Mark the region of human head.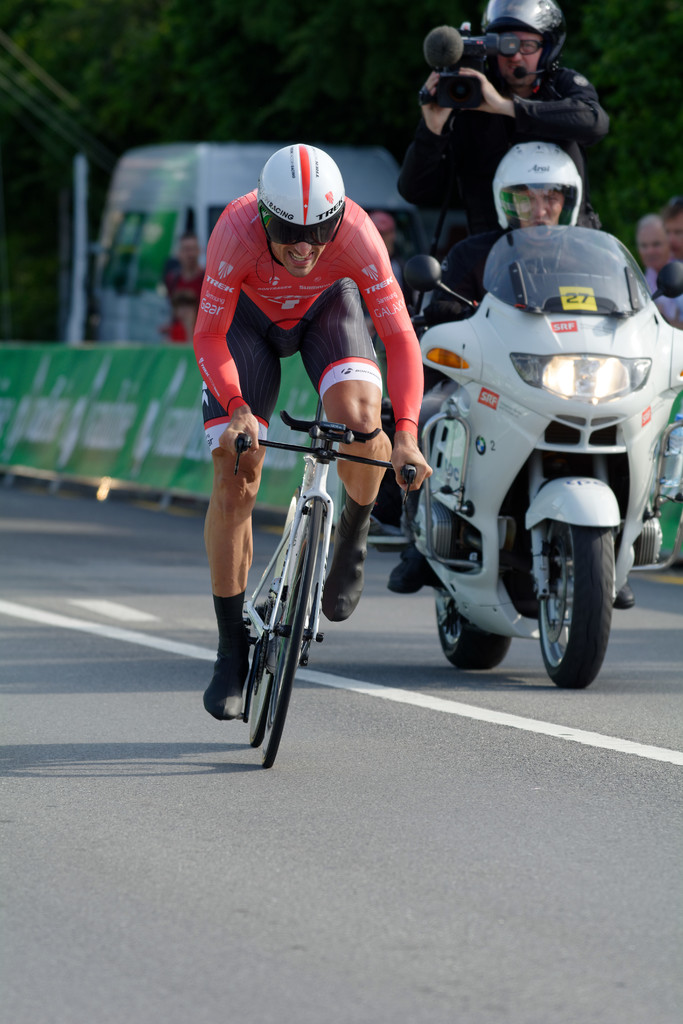
Region: box=[660, 202, 681, 264].
